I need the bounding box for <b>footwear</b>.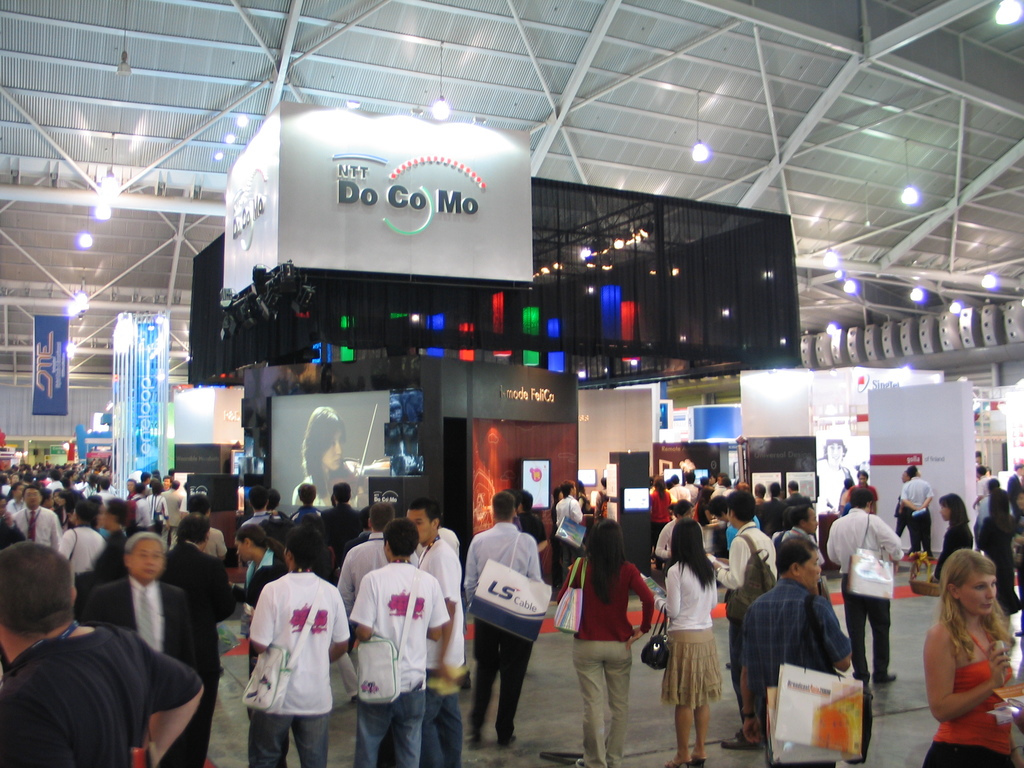
Here it is: <bbox>871, 672, 899, 685</bbox>.
